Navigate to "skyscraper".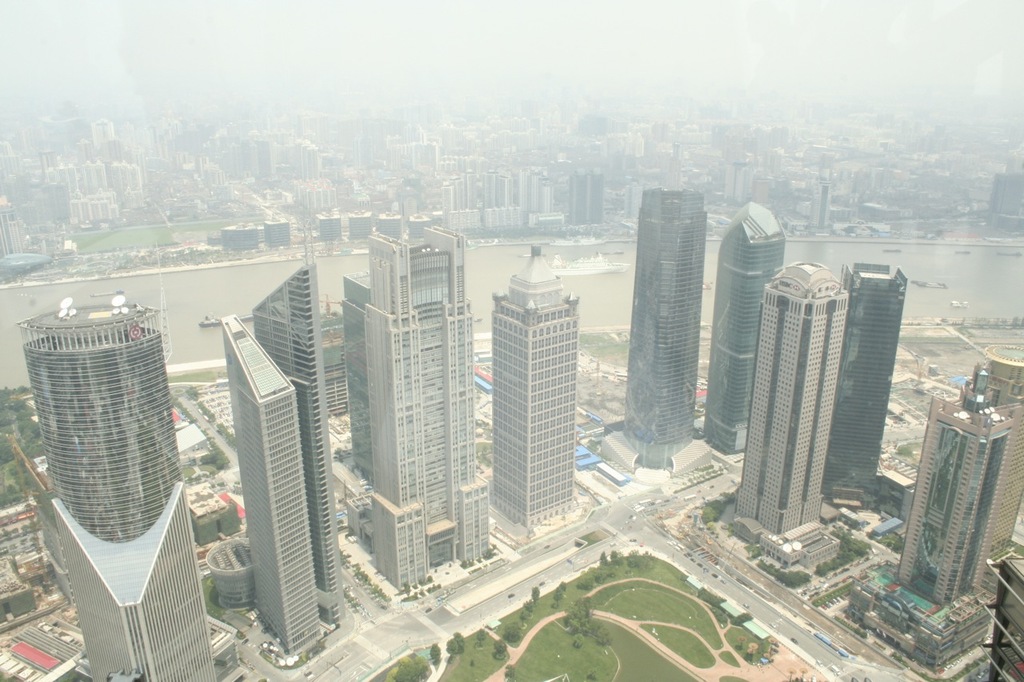
Navigation target: (x1=982, y1=350, x2=1023, y2=586).
